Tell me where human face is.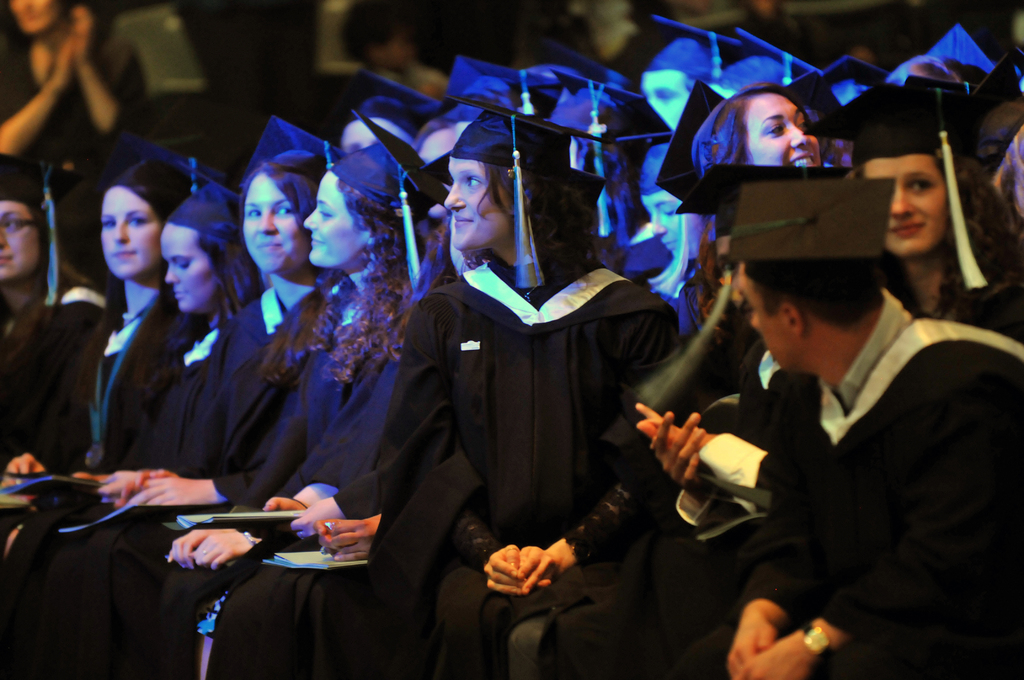
human face is at bbox=(243, 168, 307, 277).
